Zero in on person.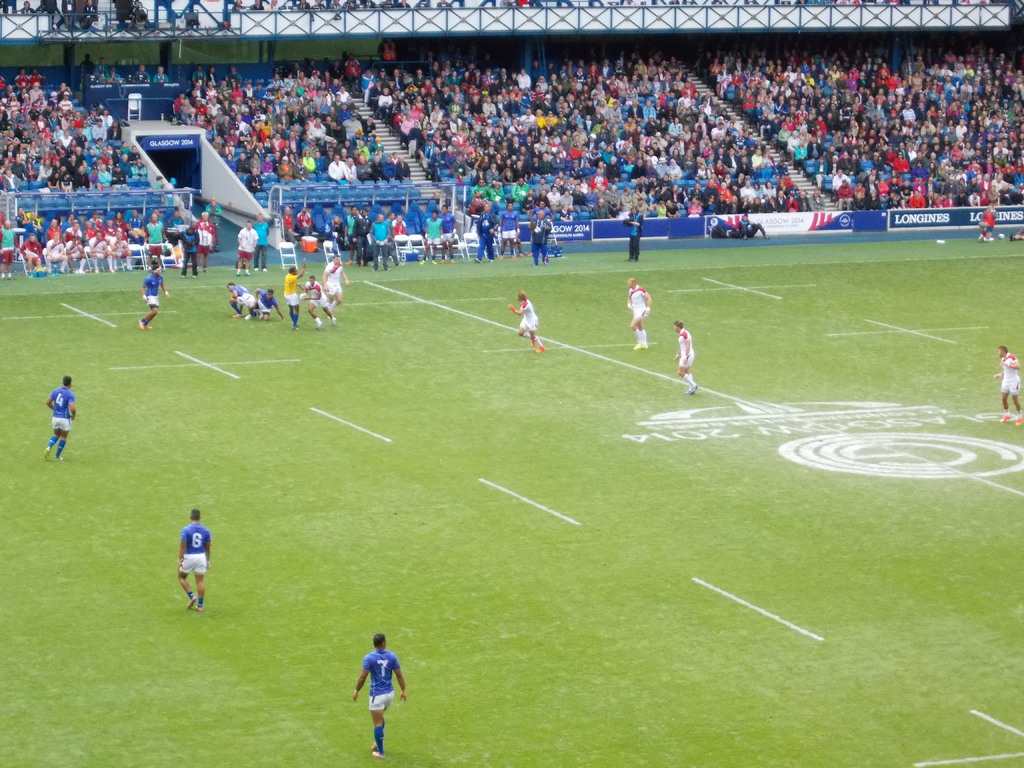
Zeroed in: {"x1": 44, "y1": 374, "x2": 79, "y2": 463}.
